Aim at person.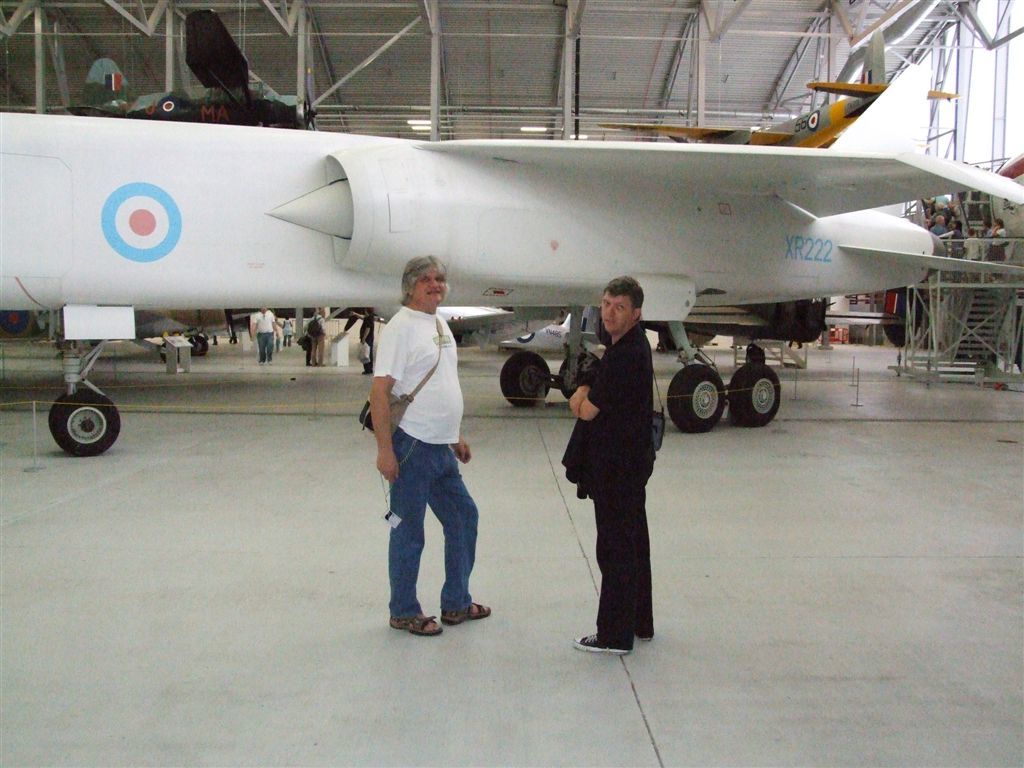
Aimed at left=255, top=306, right=277, bottom=360.
